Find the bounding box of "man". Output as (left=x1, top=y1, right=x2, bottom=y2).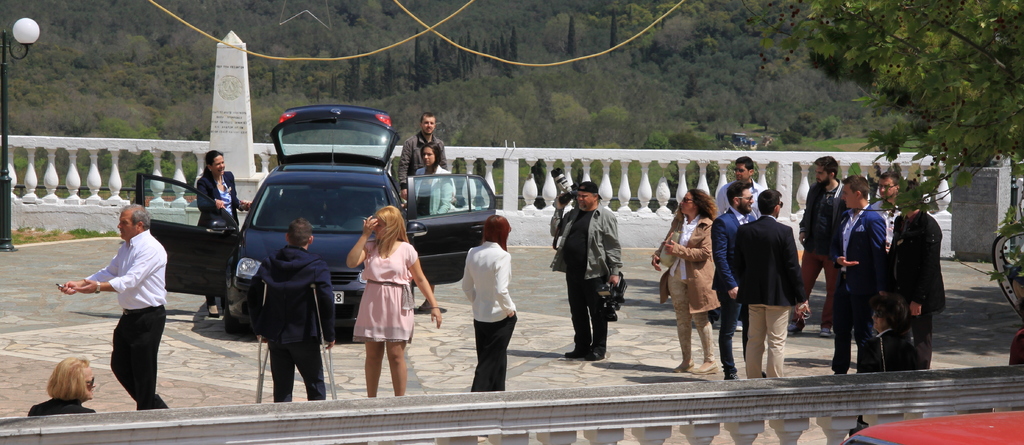
(left=794, top=154, right=843, bottom=341).
